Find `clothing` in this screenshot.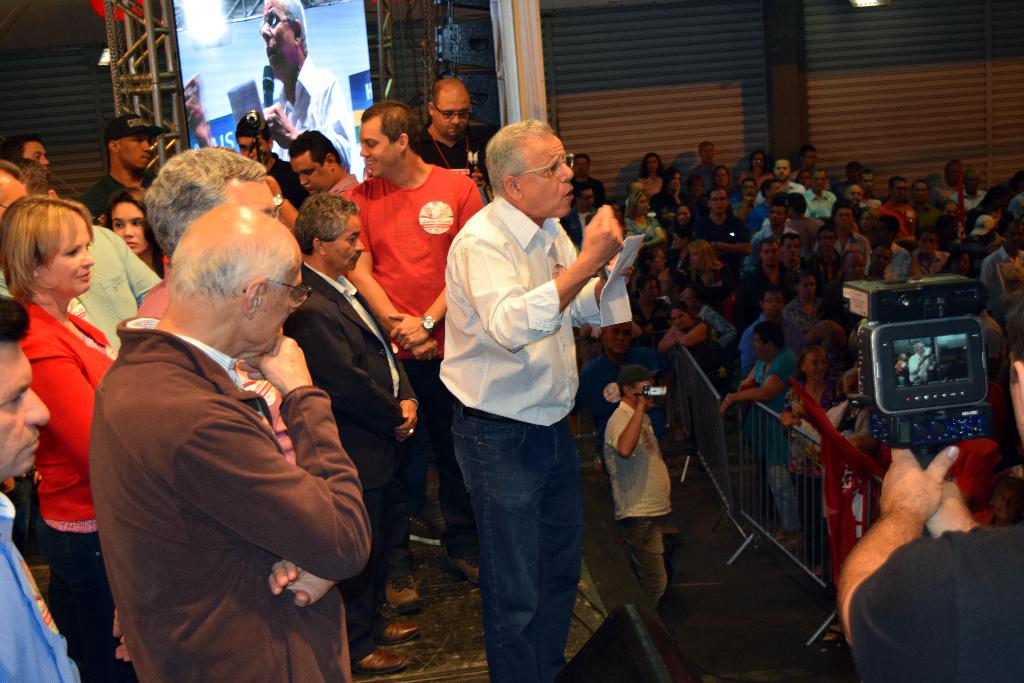
The bounding box for `clothing` is [287,257,420,635].
